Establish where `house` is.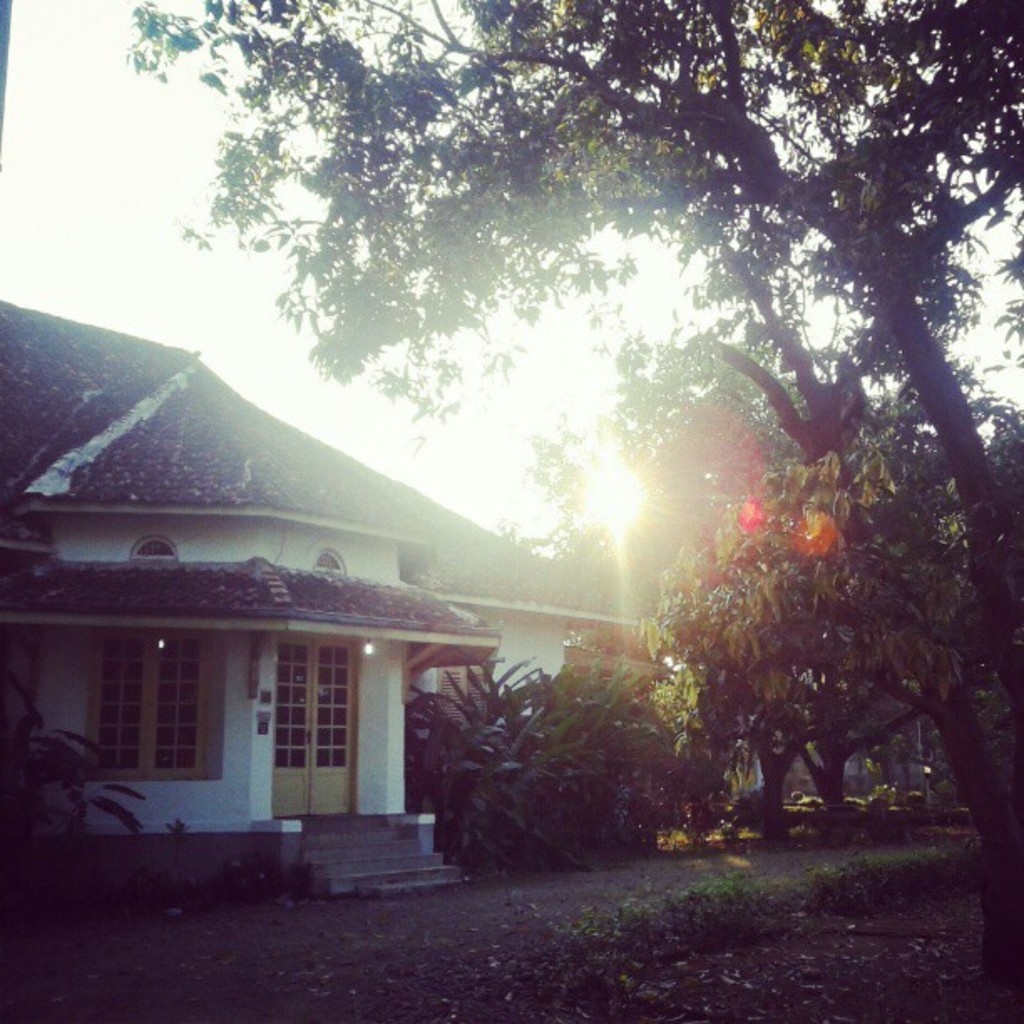
Established at <bbox>27, 306, 556, 914</bbox>.
